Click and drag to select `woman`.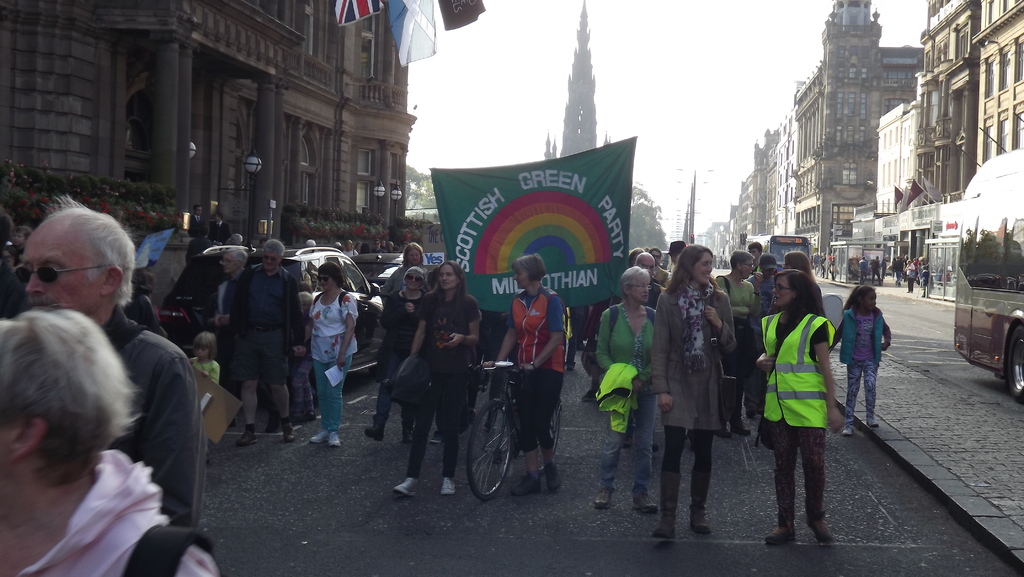
Selection: crop(496, 257, 567, 499).
